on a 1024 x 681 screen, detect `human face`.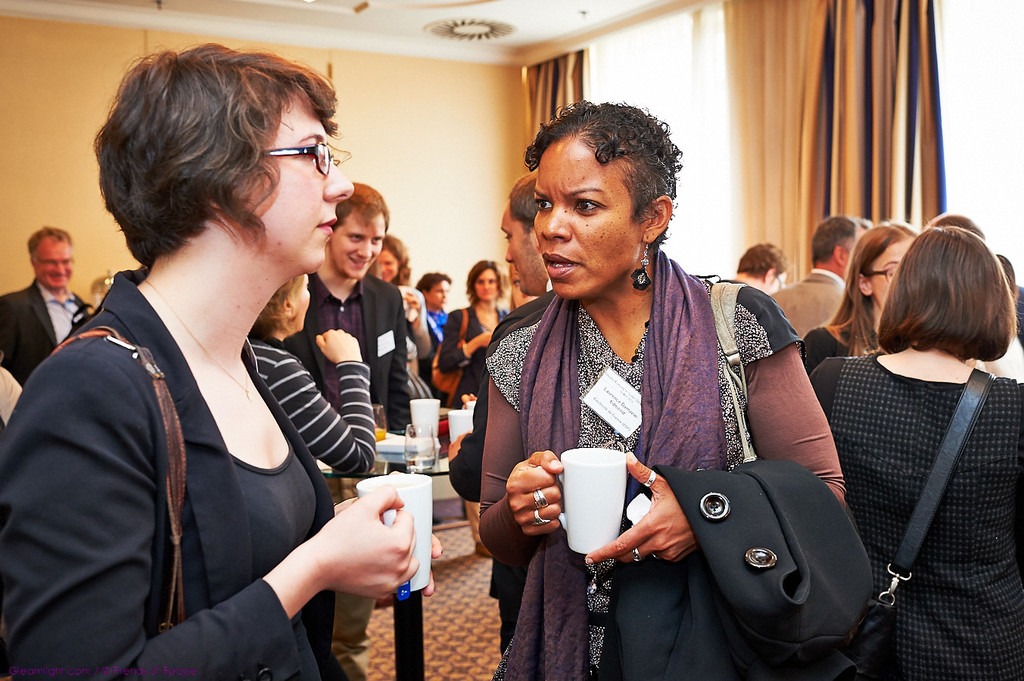
bbox=(331, 219, 384, 277).
